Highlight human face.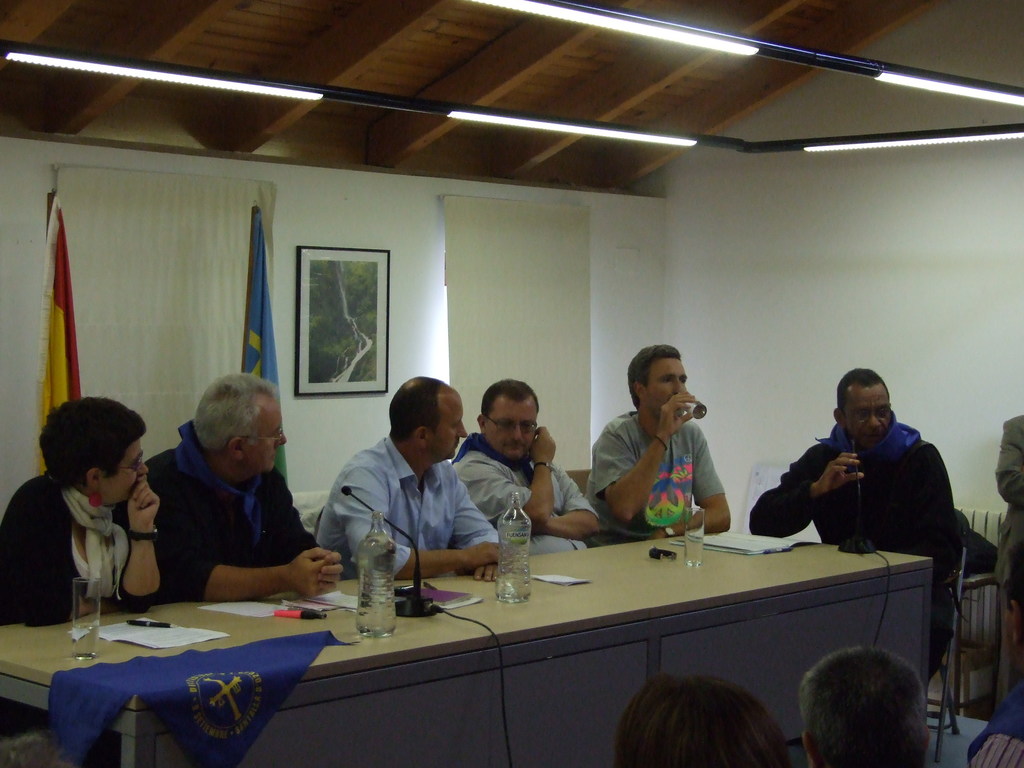
Highlighted region: locate(838, 381, 888, 454).
